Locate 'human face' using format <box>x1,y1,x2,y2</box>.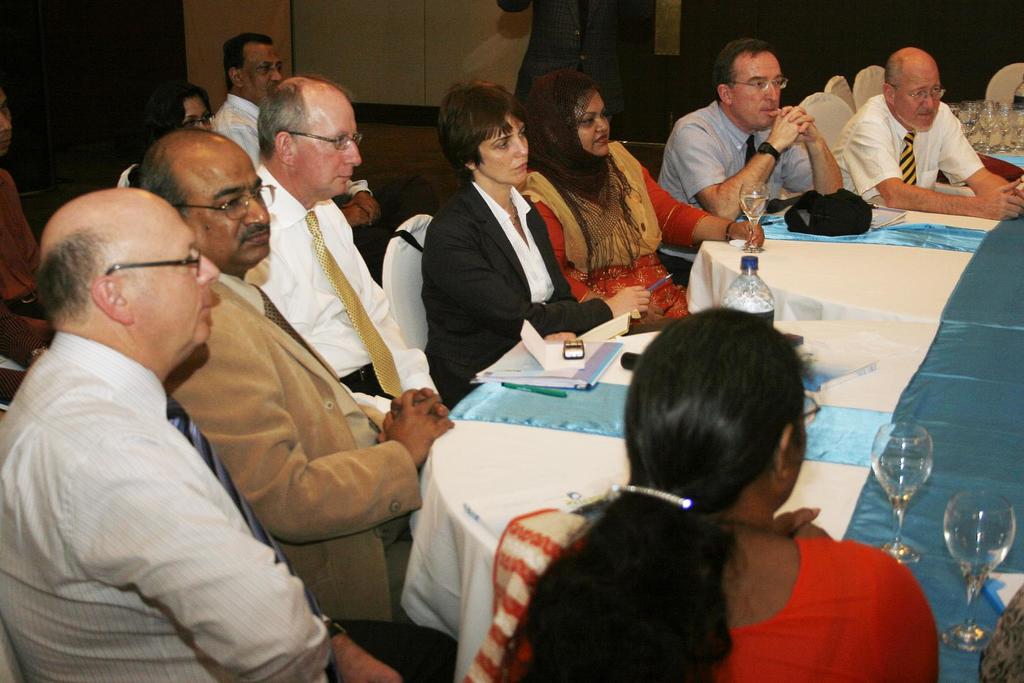
<box>294,102,365,195</box>.
